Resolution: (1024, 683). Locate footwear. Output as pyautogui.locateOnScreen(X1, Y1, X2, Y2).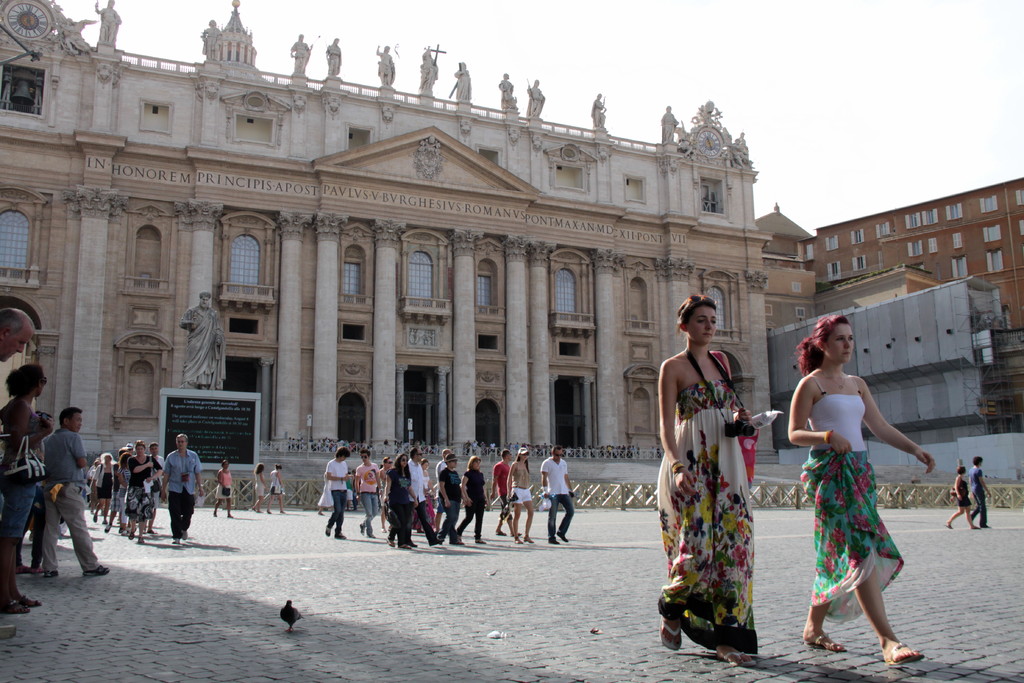
pyautogui.locateOnScreen(403, 536, 412, 550).
